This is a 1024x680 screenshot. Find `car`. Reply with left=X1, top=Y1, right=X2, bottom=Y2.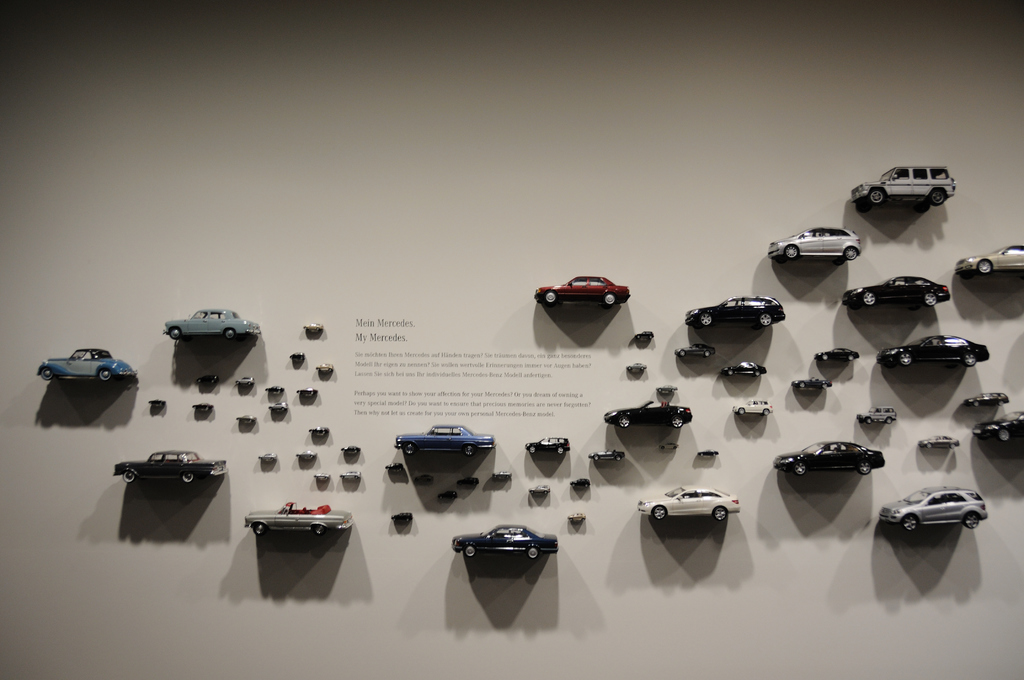
left=604, top=399, right=691, bottom=430.
